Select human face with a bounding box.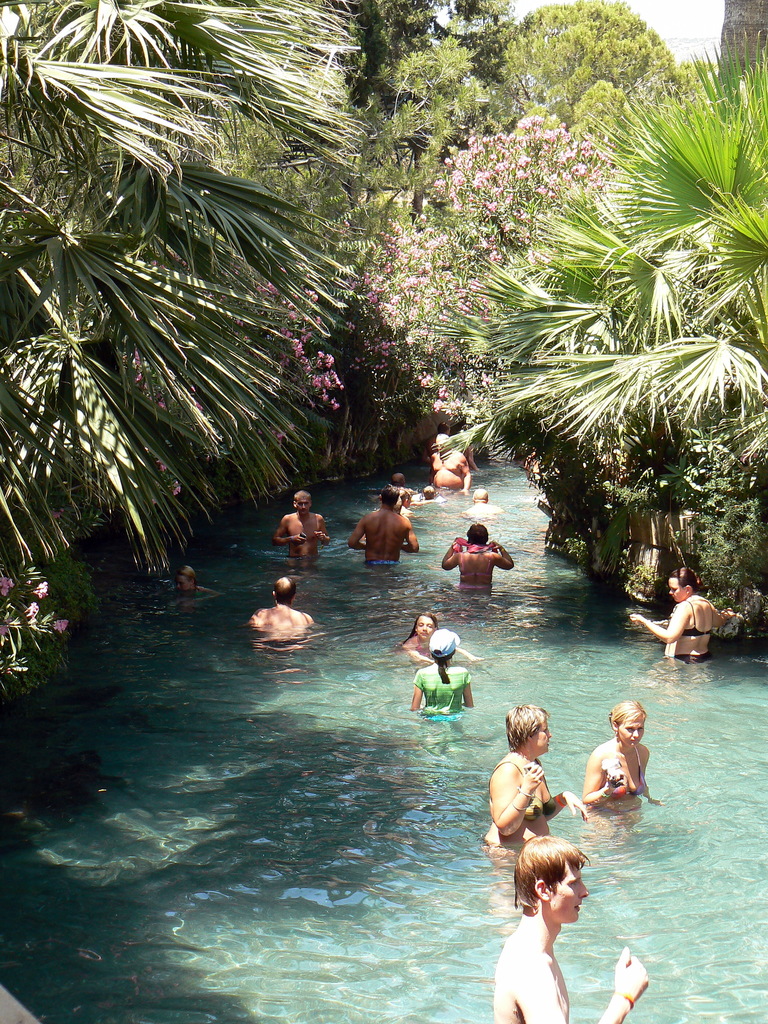
<box>417,615,434,639</box>.
